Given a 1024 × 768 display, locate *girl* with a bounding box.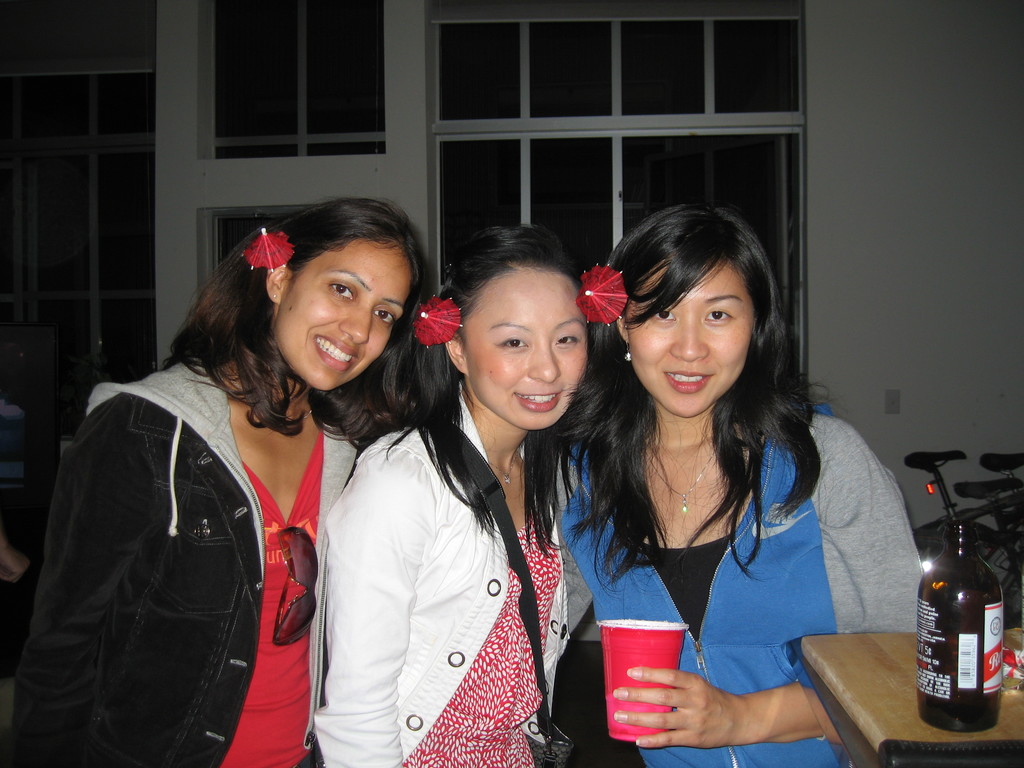
Located: left=534, top=198, right=930, bottom=767.
